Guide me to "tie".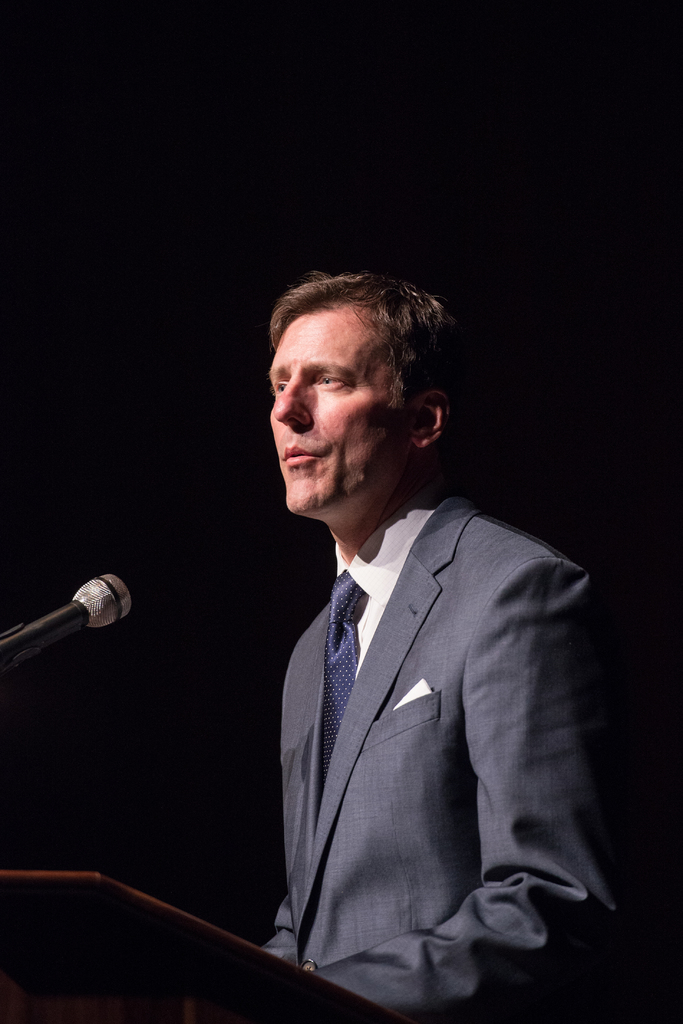
Guidance: crop(313, 572, 371, 837).
